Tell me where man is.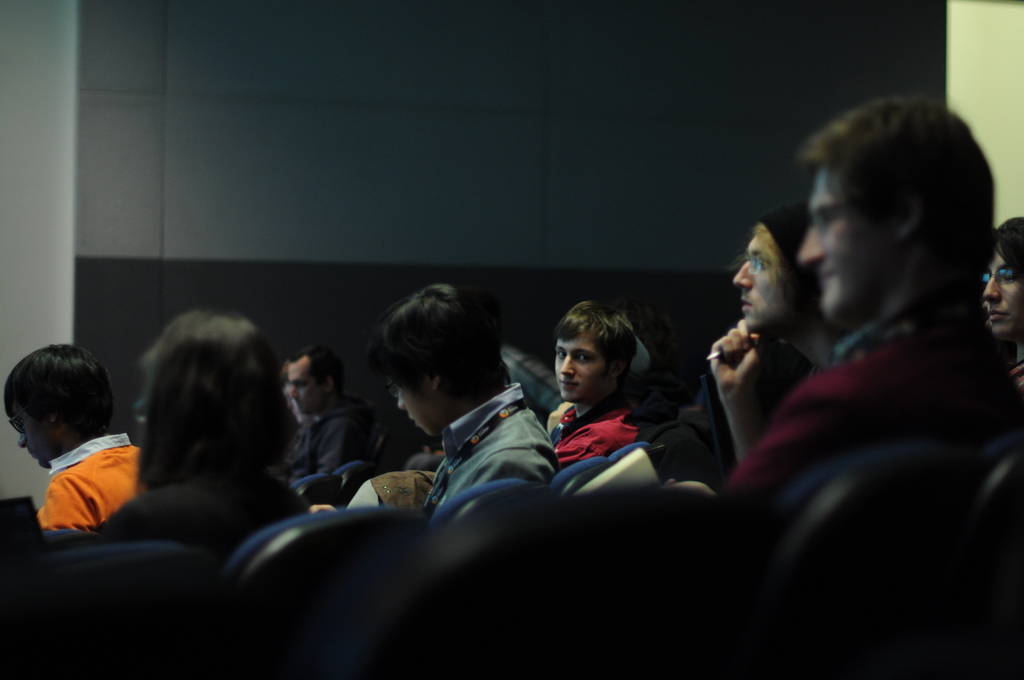
man is at BBox(3, 342, 139, 531).
